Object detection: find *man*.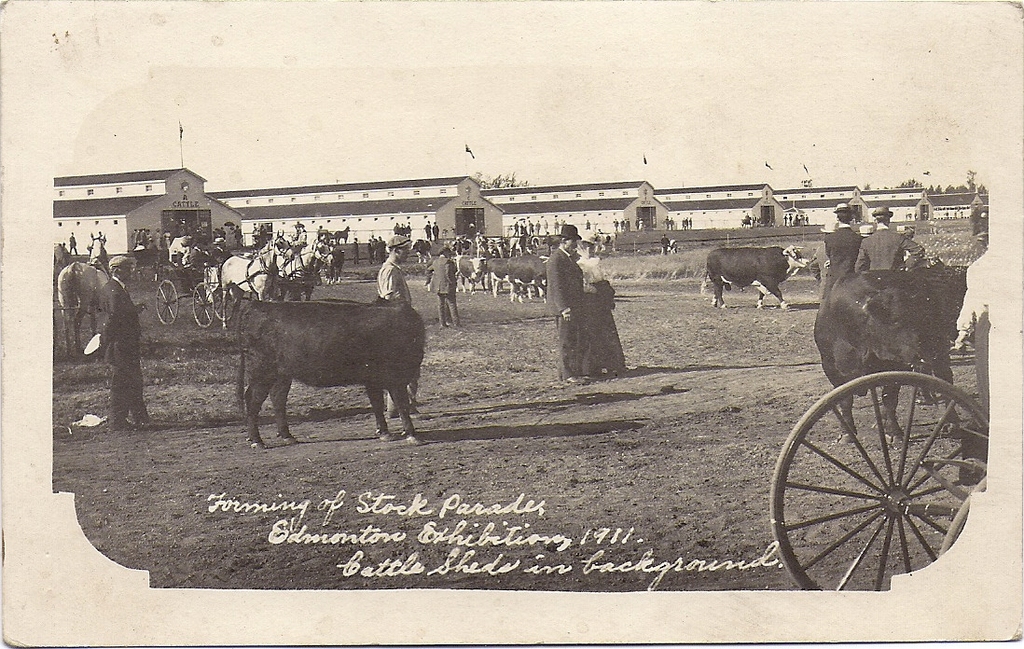
select_region(99, 253, 155, 434).
